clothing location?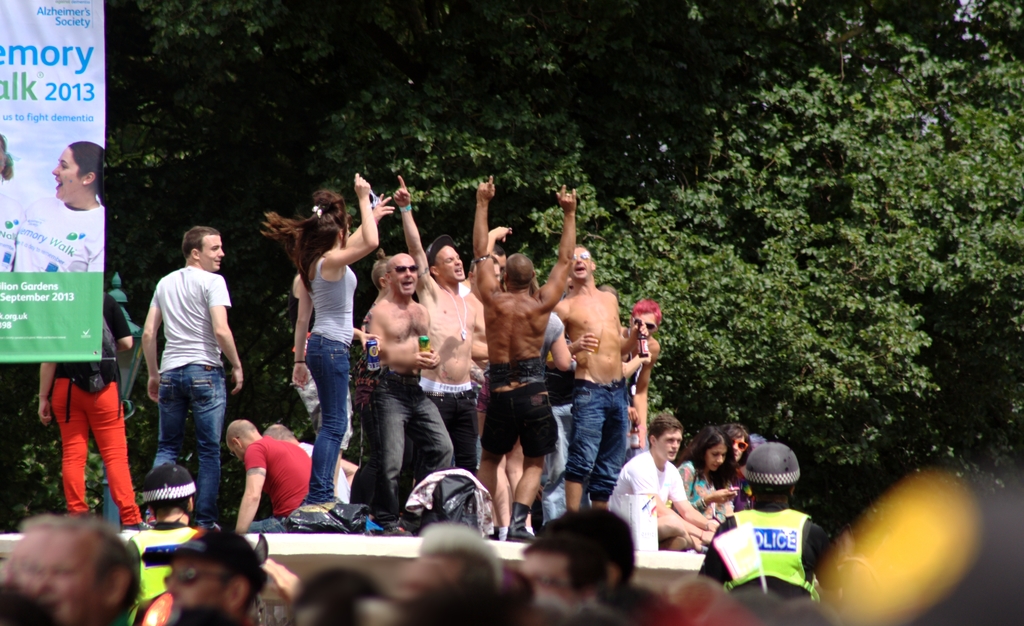
select_region(611, 449, 687, 513)
